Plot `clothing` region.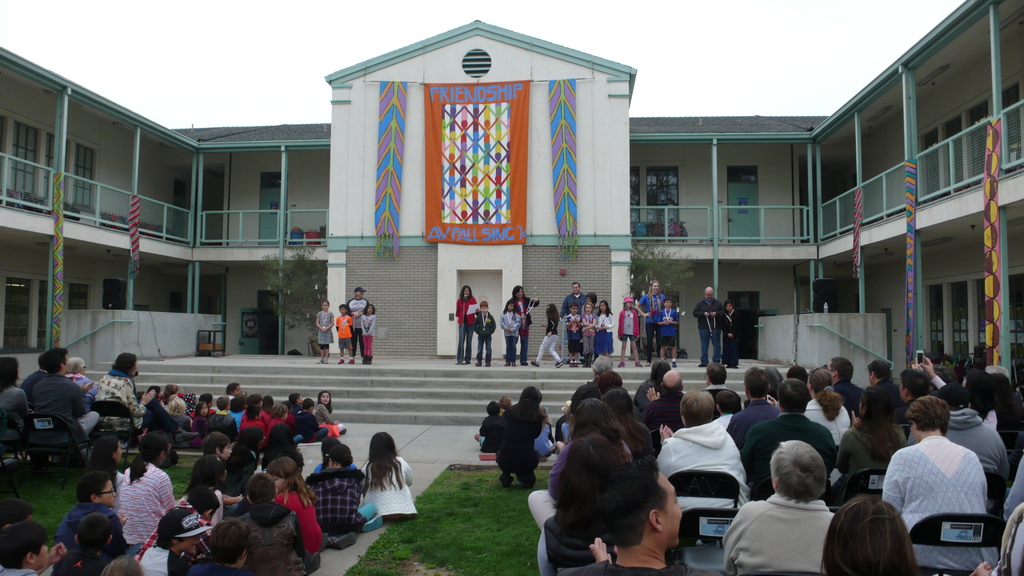
Plotted at 533/422/553/456.
